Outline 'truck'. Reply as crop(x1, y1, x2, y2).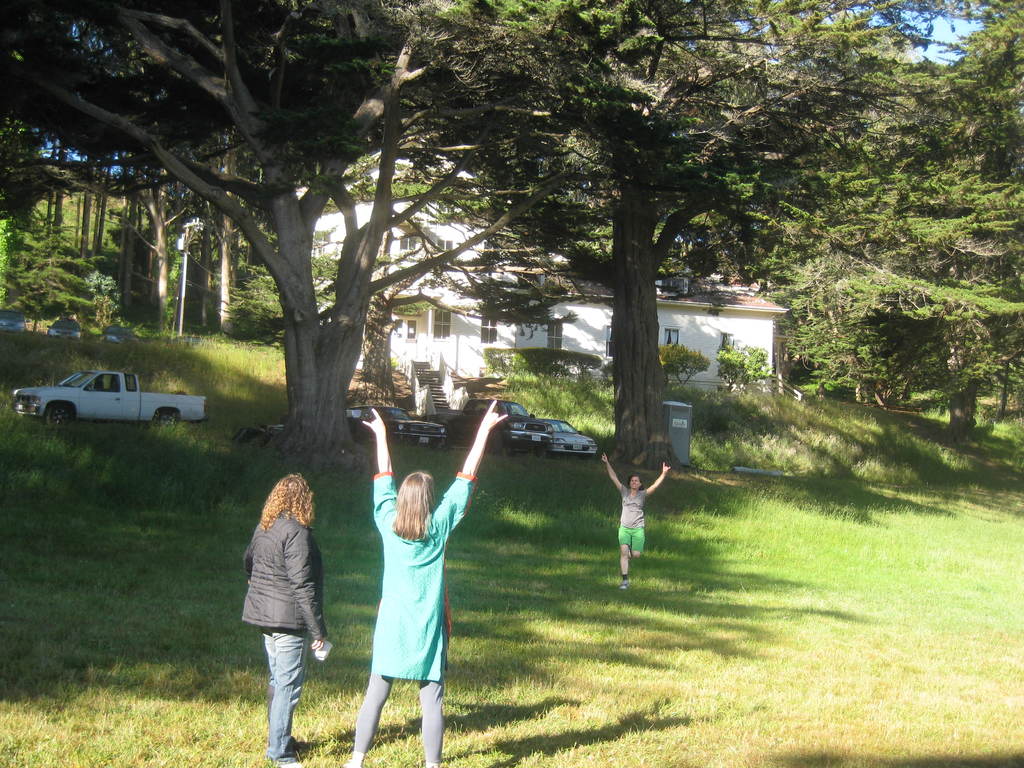
crop(29, 362, 186, 441).
